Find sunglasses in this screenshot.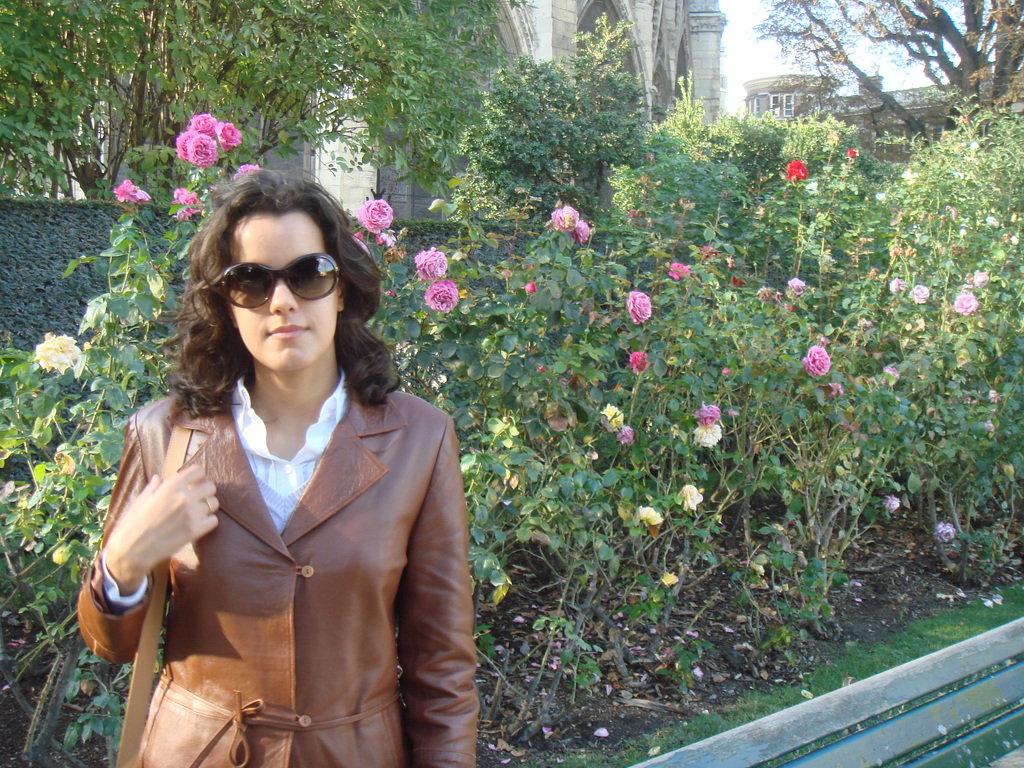
The bounding box for sunglasses is <box>214,252,345,309</box>.
